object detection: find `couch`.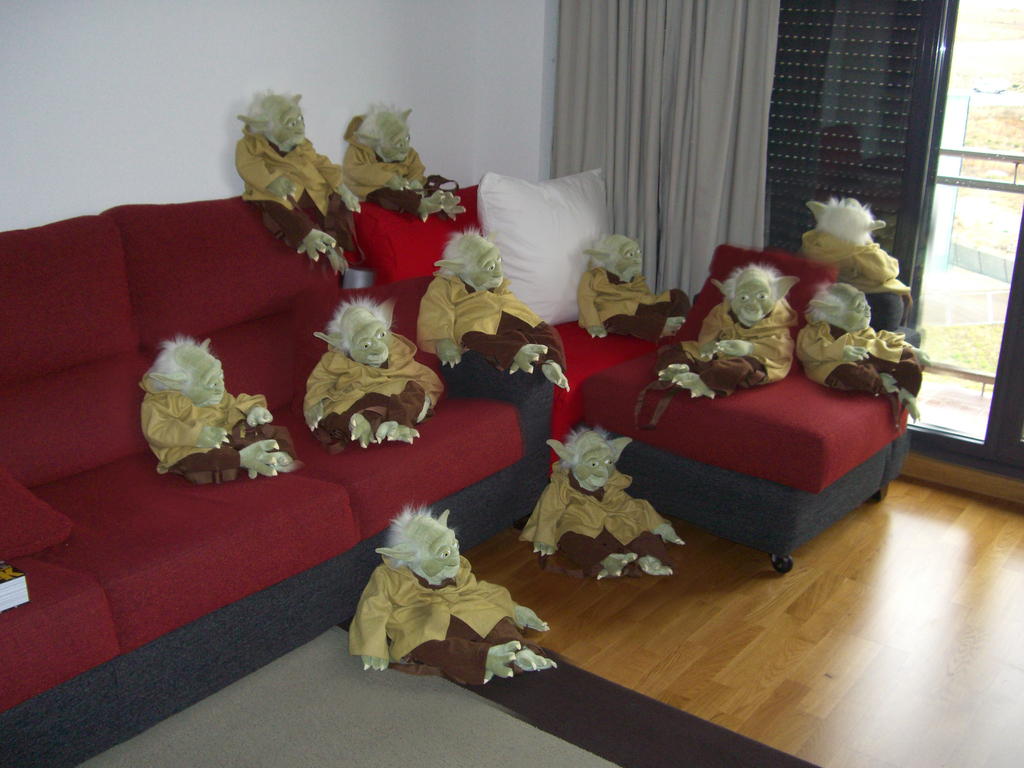
<region>0, 195, 566, 767</region>.
